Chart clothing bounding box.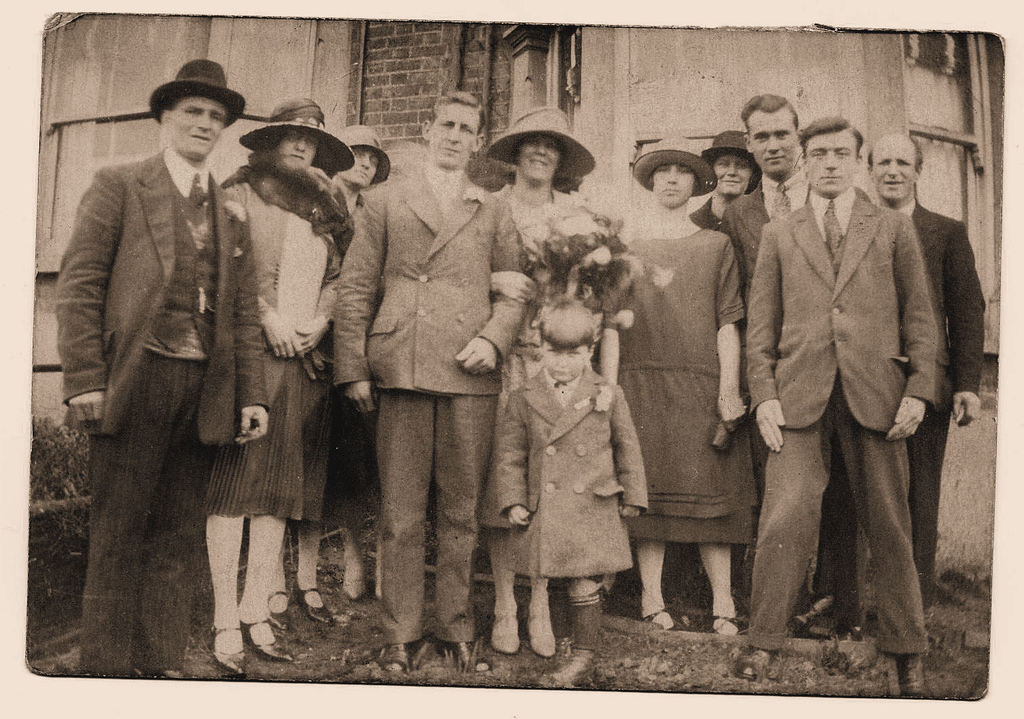
Charted: bbox(488, 198, 639, 341).
